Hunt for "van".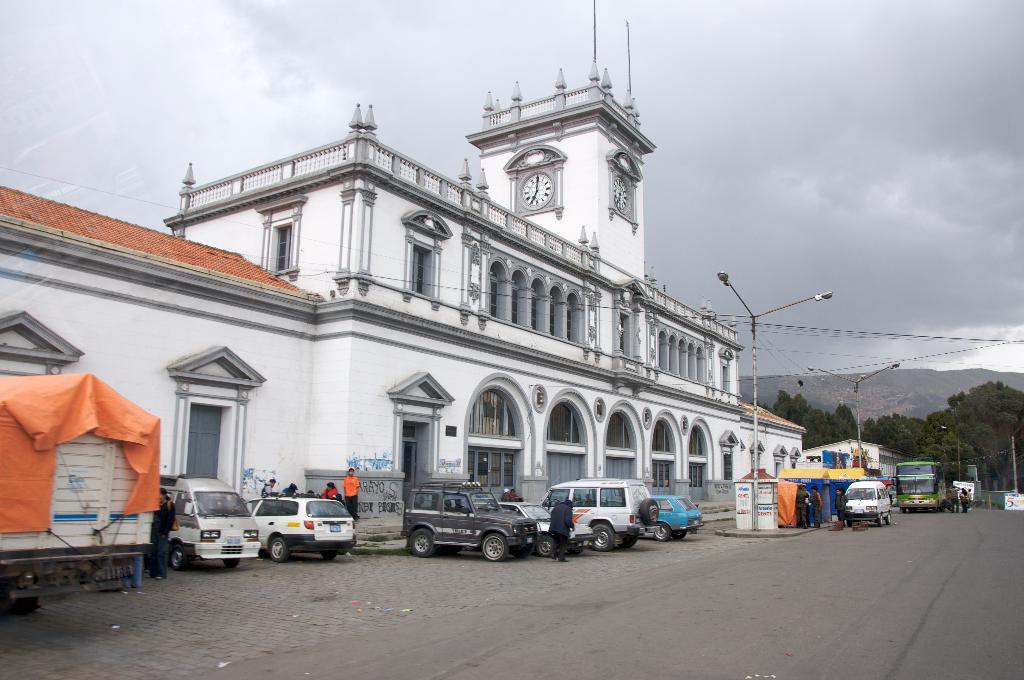
Hunted down at BBox(845, 478, 892, 526).
